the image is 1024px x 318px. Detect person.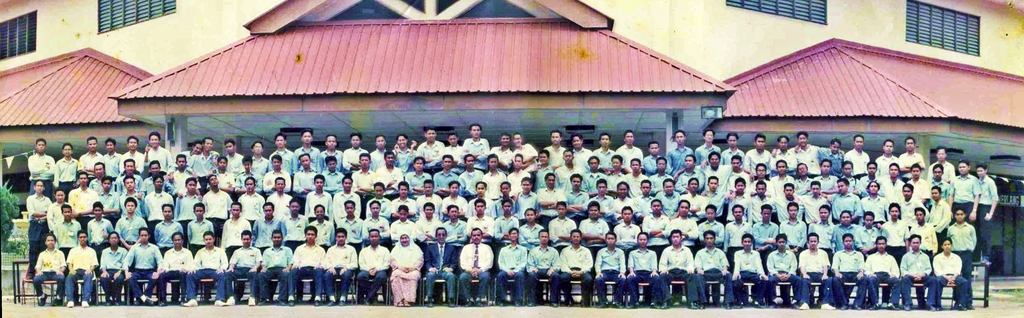
Detection: 592 134 614 167.
